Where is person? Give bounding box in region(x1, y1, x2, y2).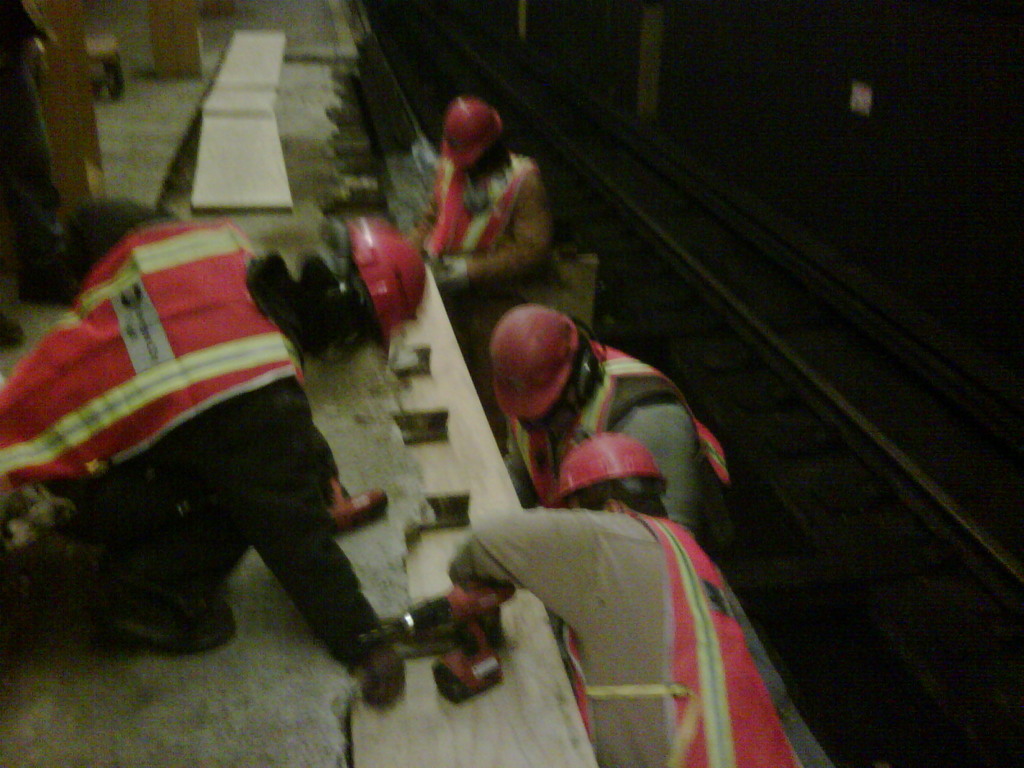
region(413, 93, 557, 310).
